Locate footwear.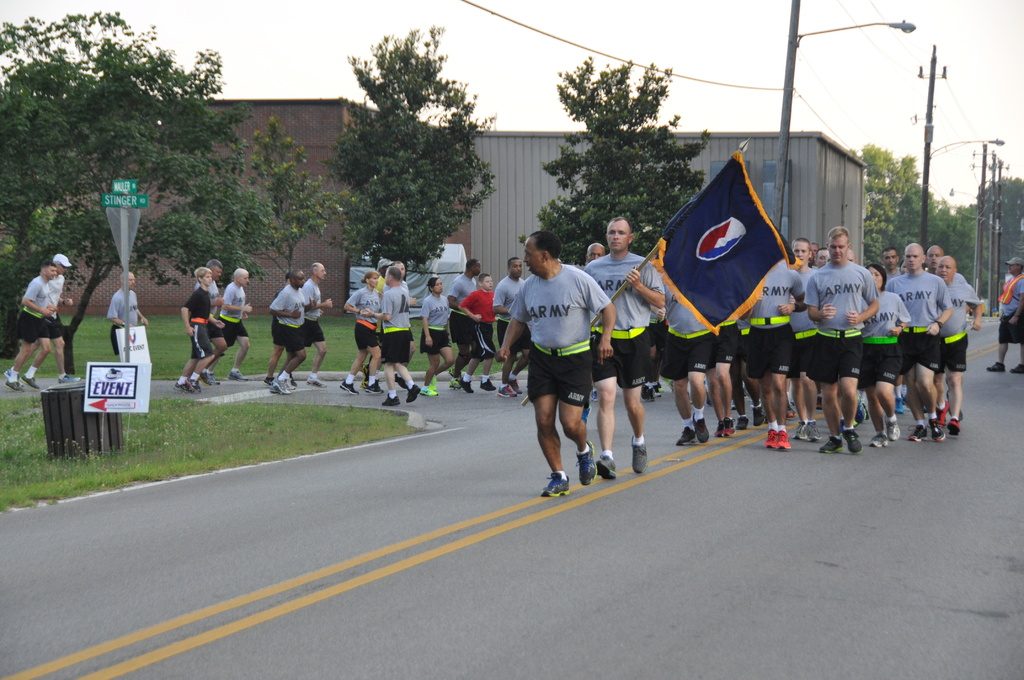
Bounding box: <box>228,369,250,383</box>.
